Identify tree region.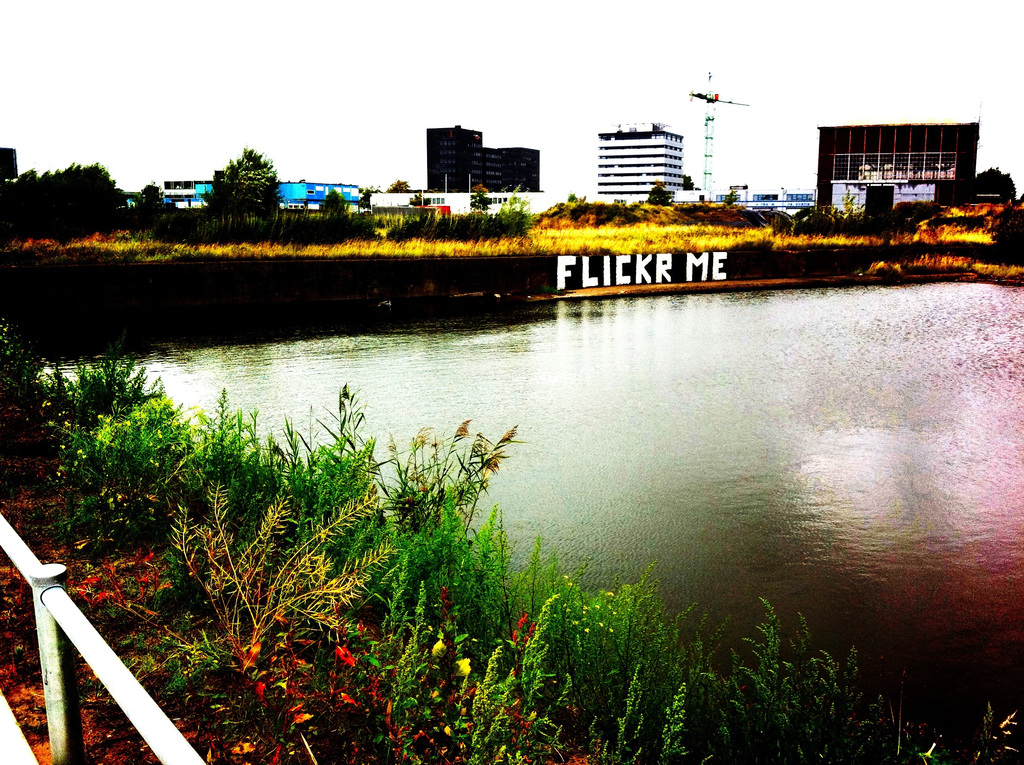
Region: x1=4 y1=161 x2=125 y2=223.
